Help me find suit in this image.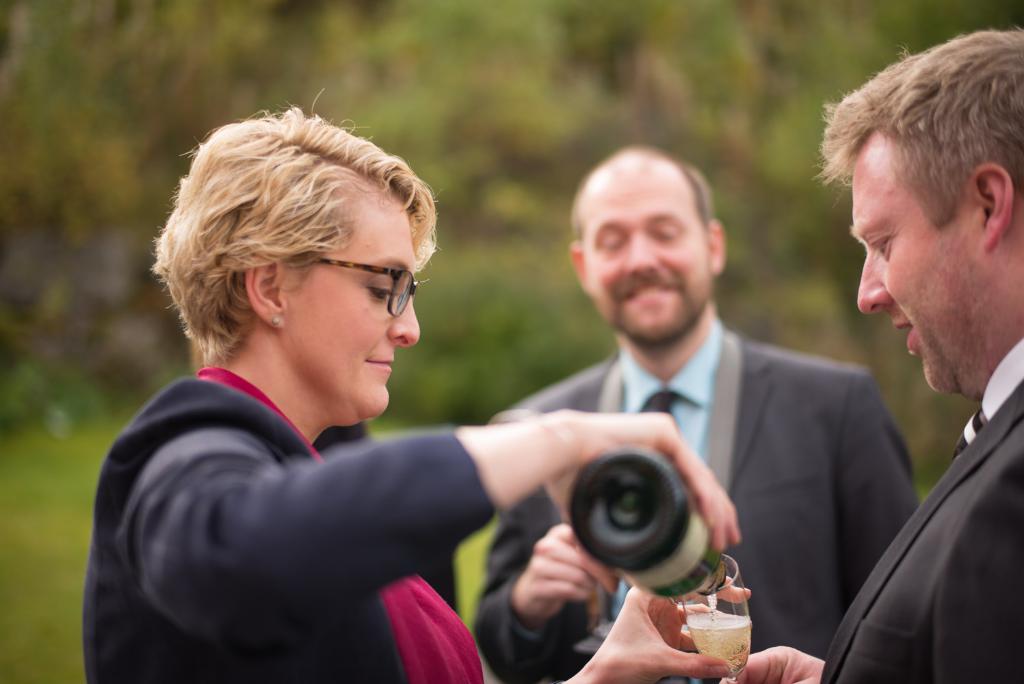
Found it: [x1=822, y1=335, x2=1023, y2=683].
